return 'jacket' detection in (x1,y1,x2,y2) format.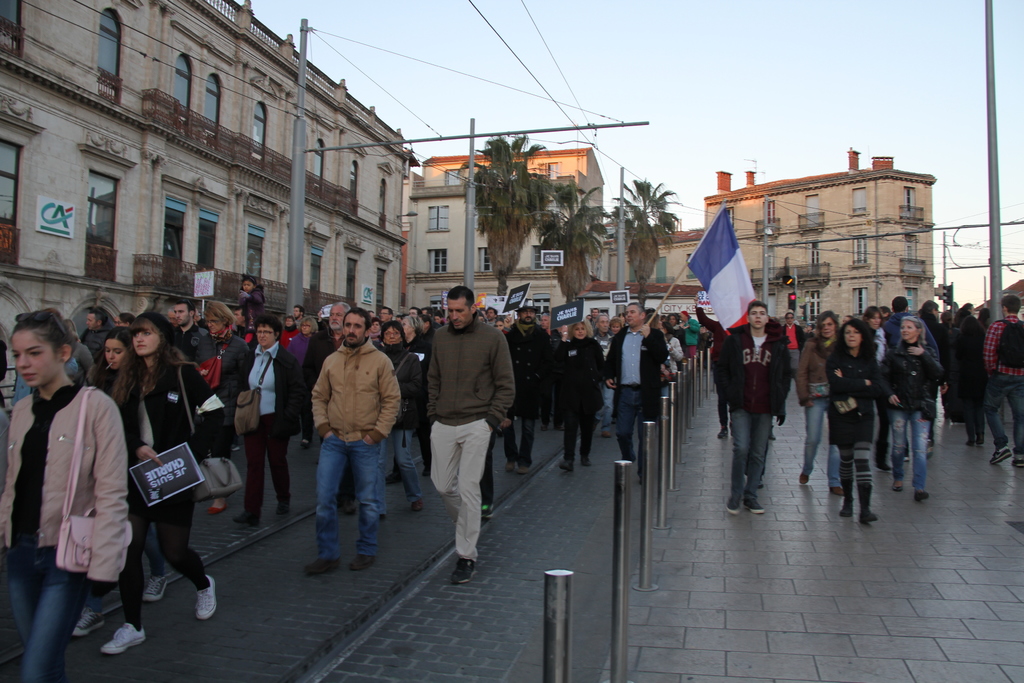
(230,342,312,440).
